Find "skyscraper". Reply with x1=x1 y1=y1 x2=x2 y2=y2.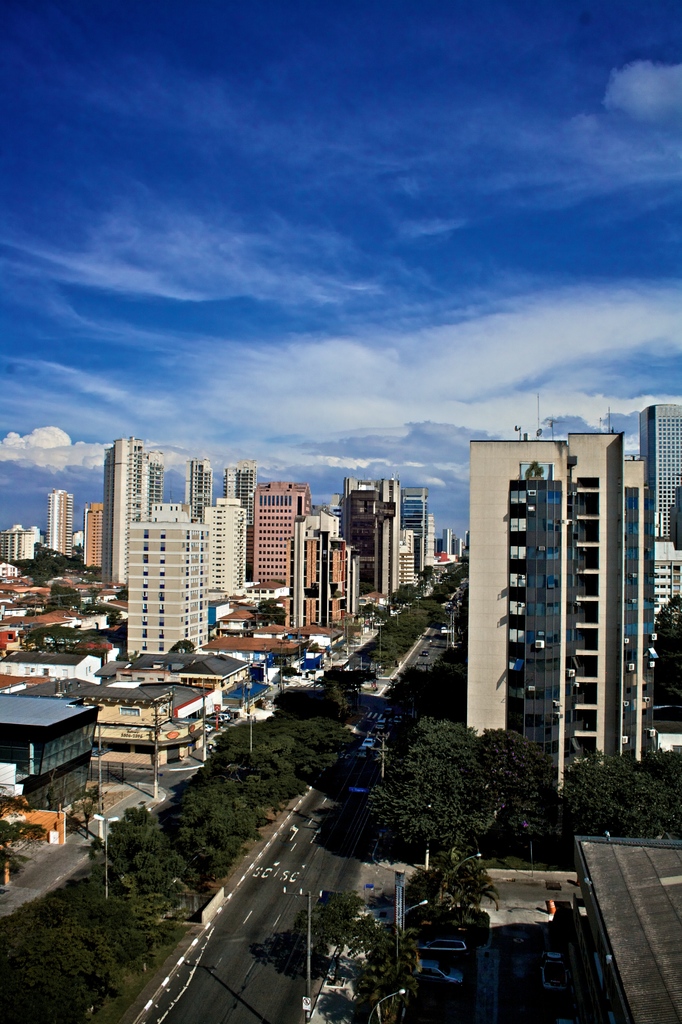
x1=235 y1=473 x2=318 y2=588.
